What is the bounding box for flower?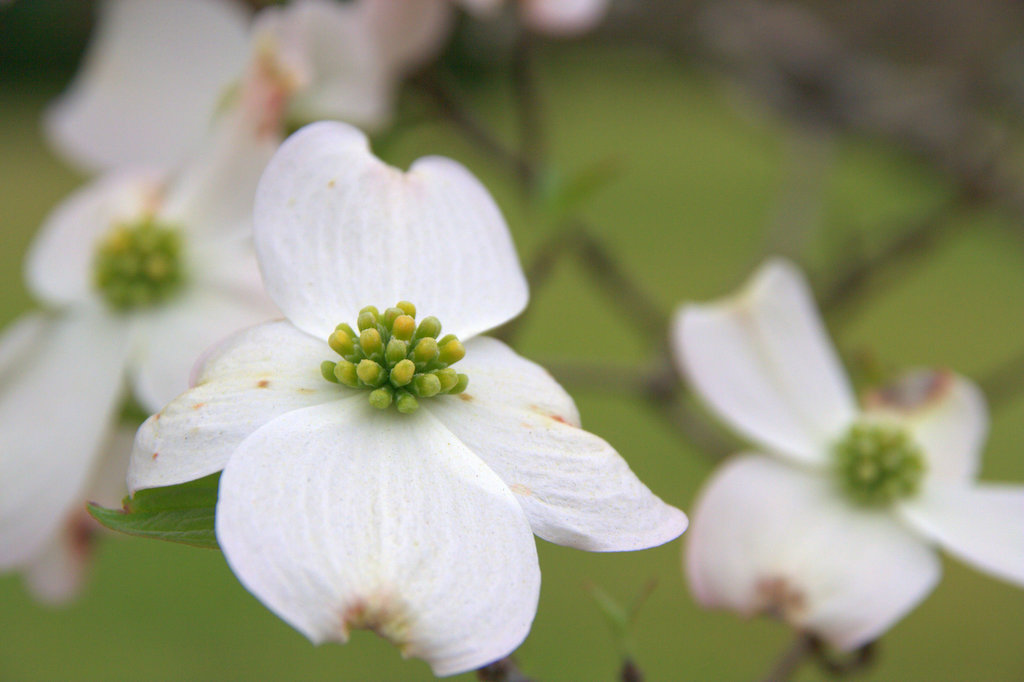
x1=144 y1=138 x2=666 y2=665.
